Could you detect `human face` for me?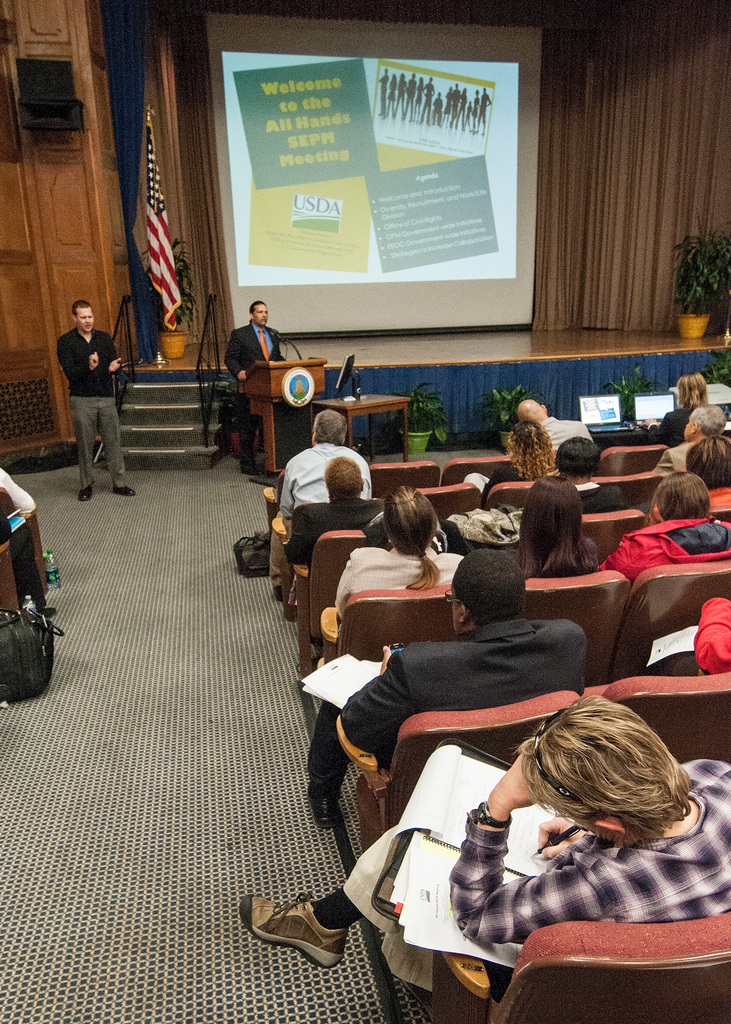
Detection result: bbox=[252, 304, 268, 328].
